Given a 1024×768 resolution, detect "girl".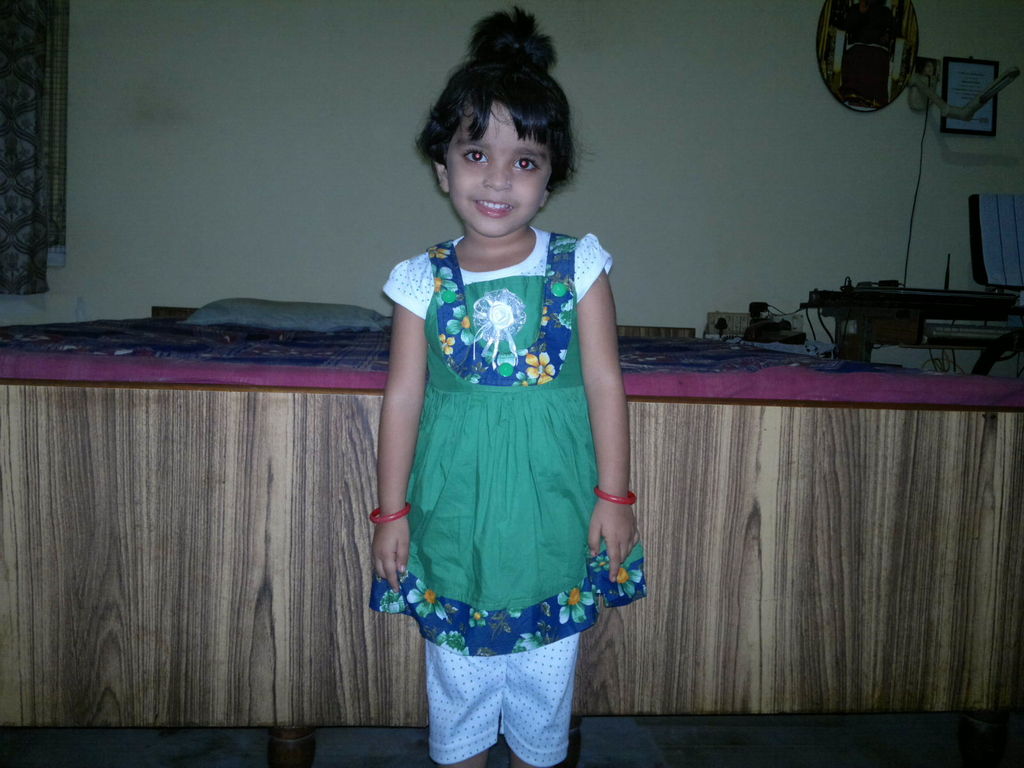
detection(365, 3, 646, 767).
